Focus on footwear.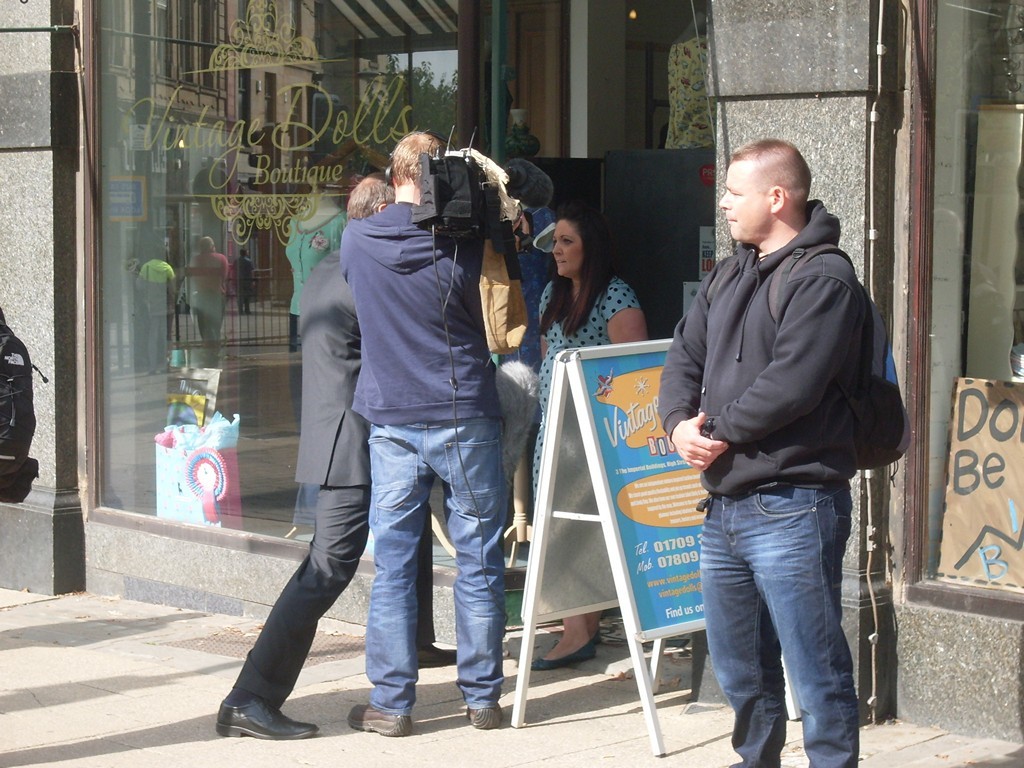
Focused at BBox(464, 708, 510, 730).
